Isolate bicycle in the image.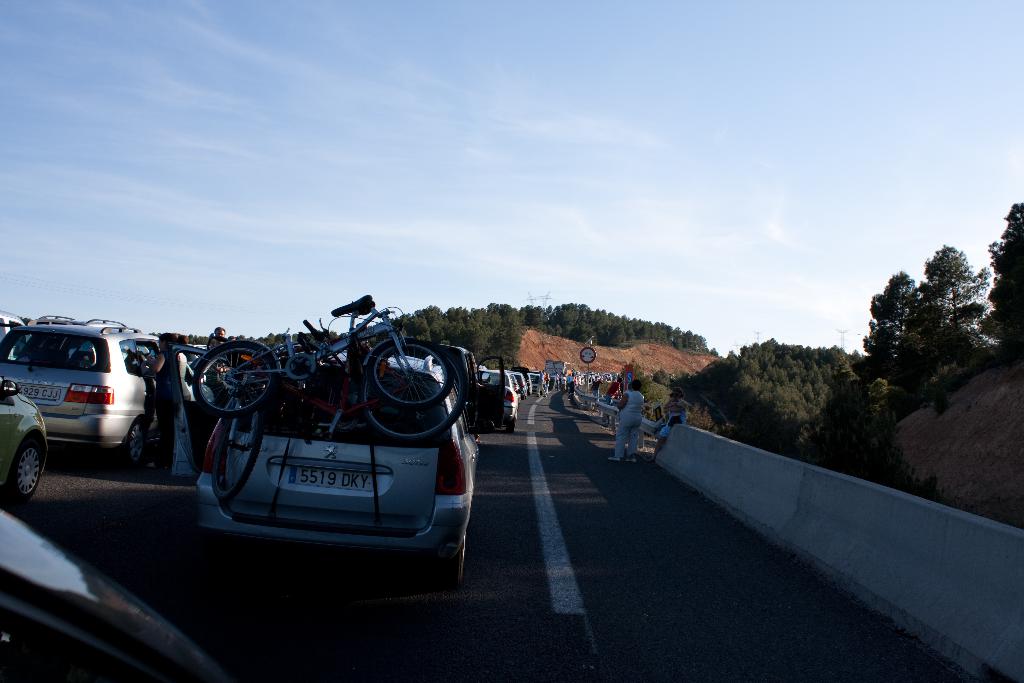
Isolated region: 200:290:468:513.
